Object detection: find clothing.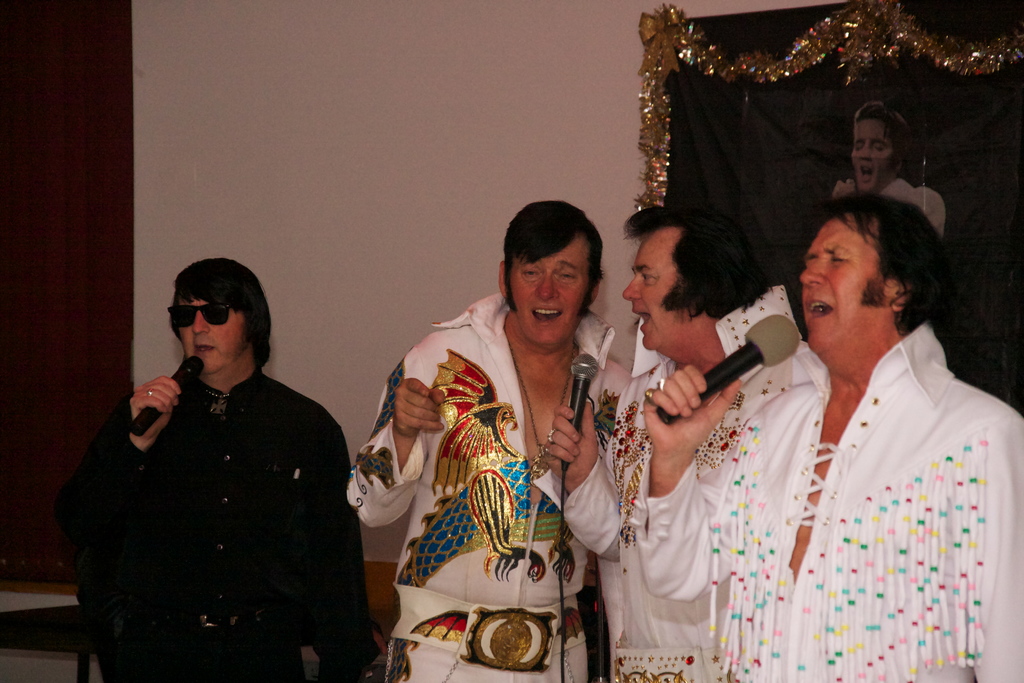
box=[67, 365, 368, 682].
